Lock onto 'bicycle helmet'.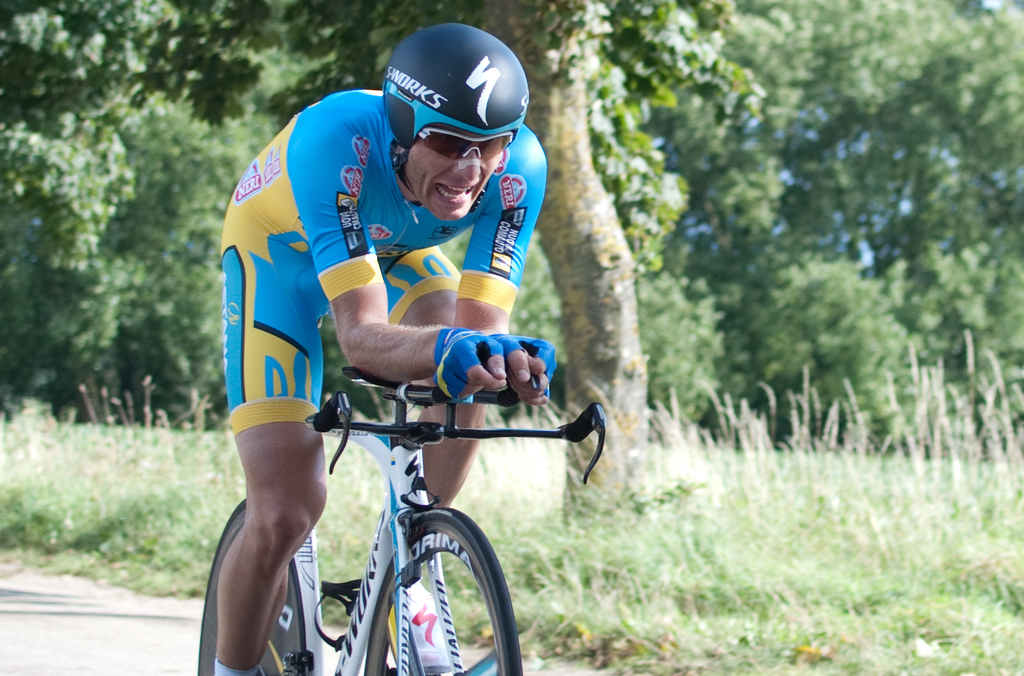
Locked: 377/19/521/192.
